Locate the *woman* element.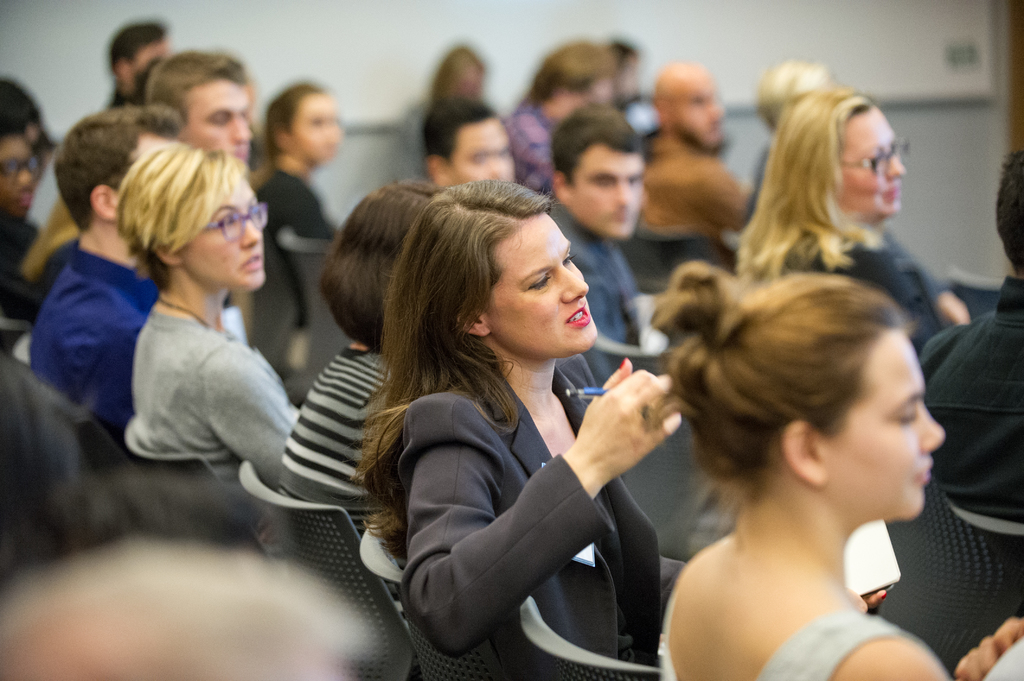
Element bbox: crop(744, 83, 932, 353).
